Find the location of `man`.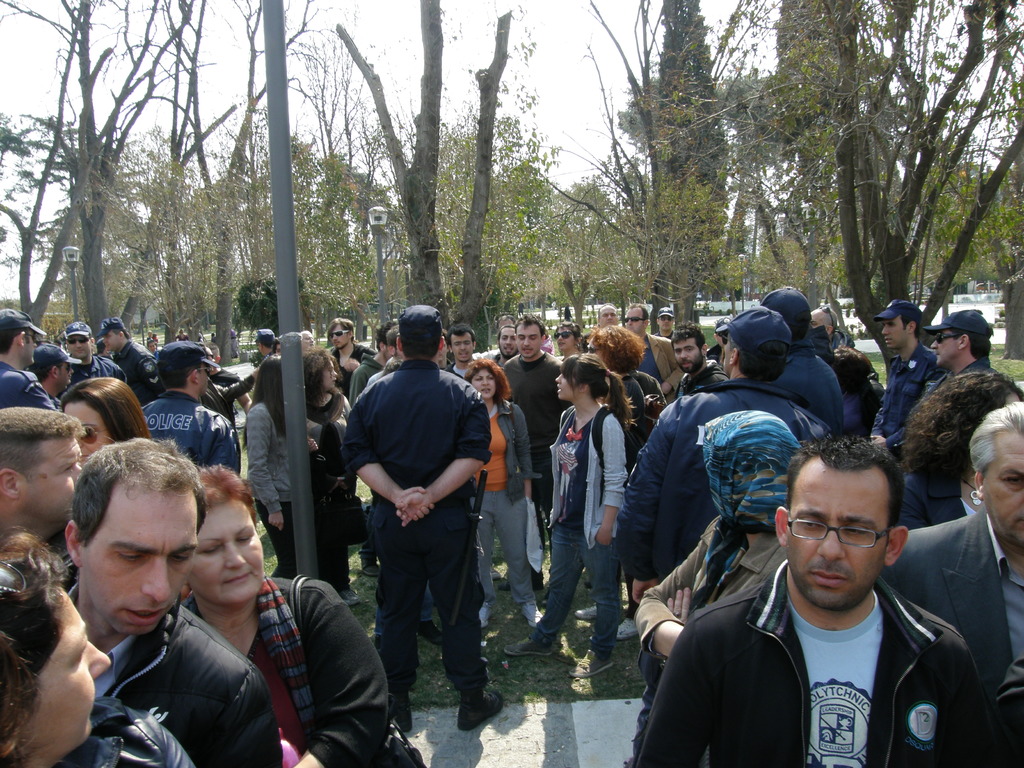
Location: region(496, 310, 561, 579).
